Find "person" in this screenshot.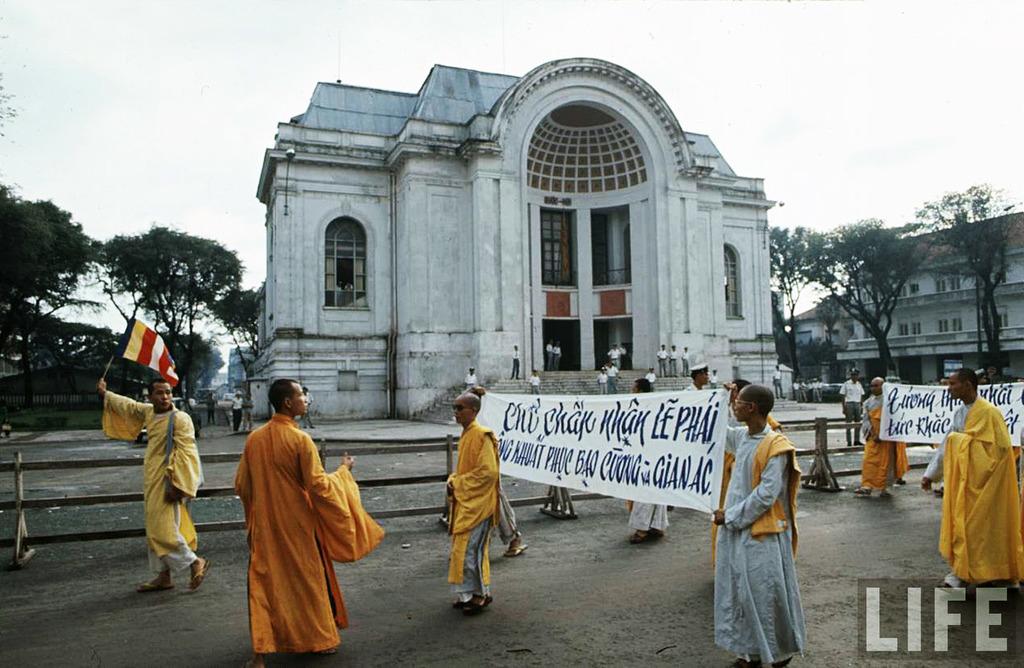
The bounding box for "person" is <bbox>225, 393, 241, 433</bbox>.
